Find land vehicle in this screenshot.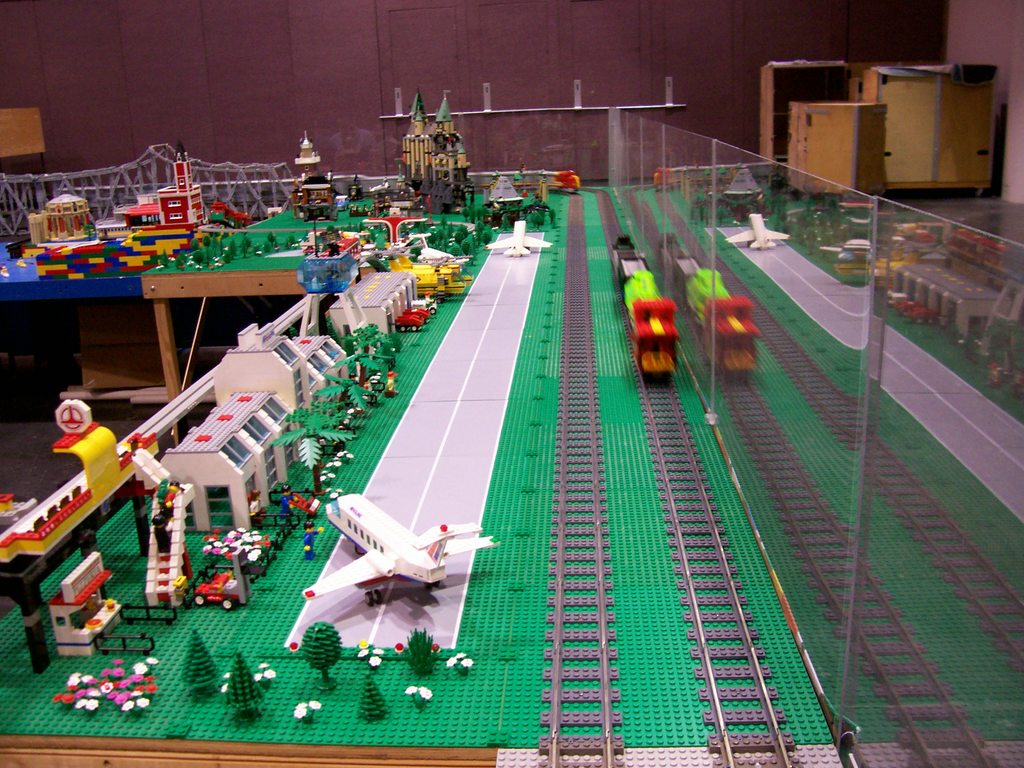
The bounding box for land vehicle is 361, 164, 580, 188.
